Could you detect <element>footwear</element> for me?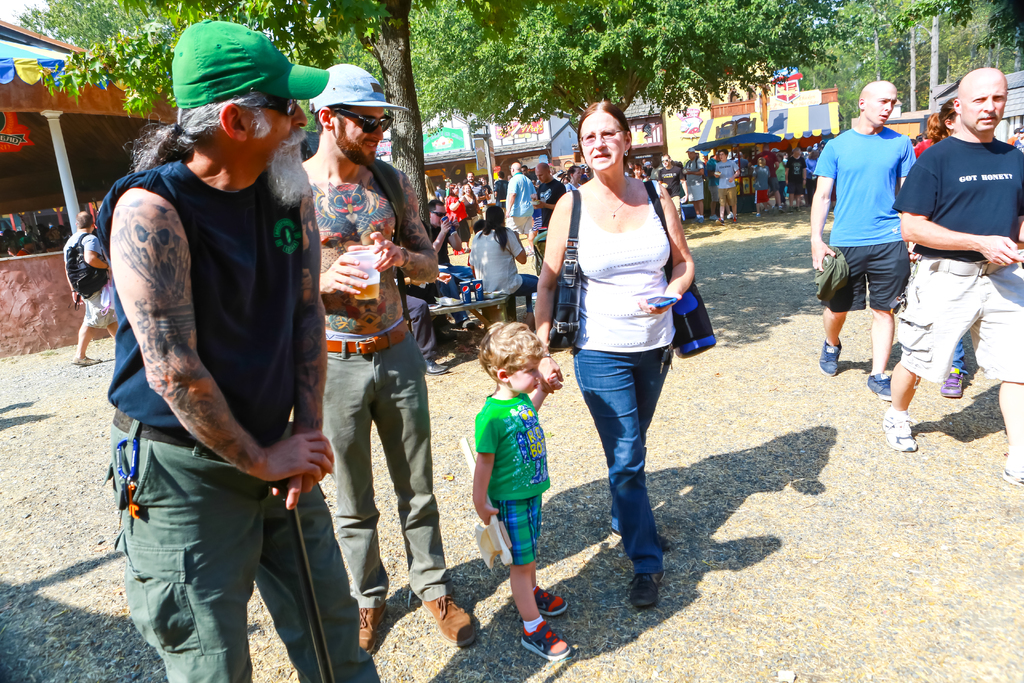
Detection result: bbox=[826, 340, 847, 379].
